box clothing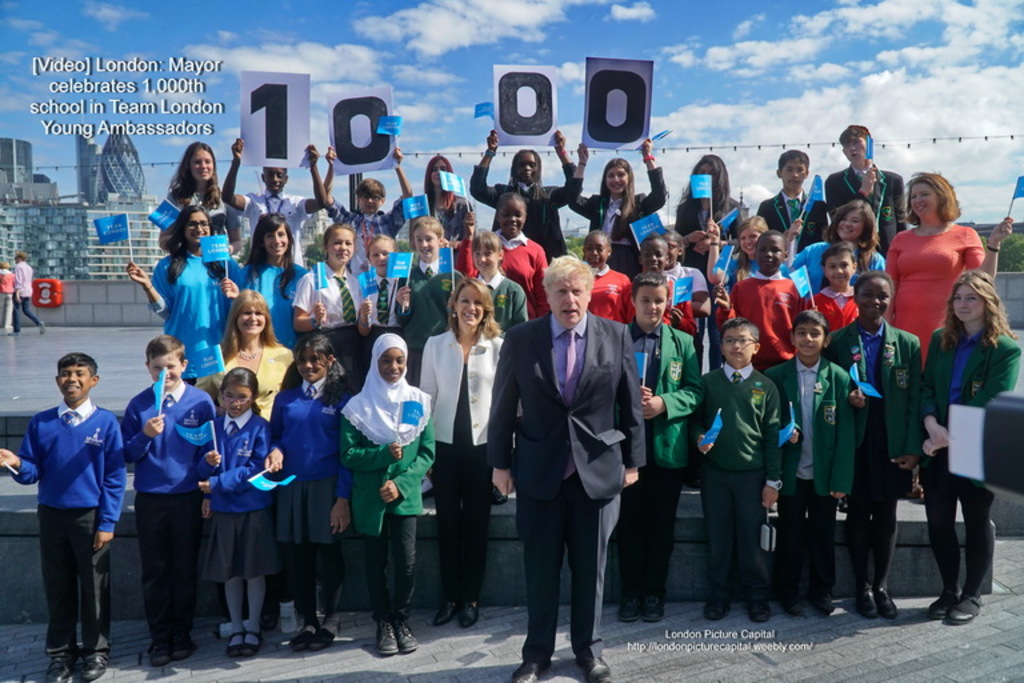
l=731, t=265, r=799, b=346
